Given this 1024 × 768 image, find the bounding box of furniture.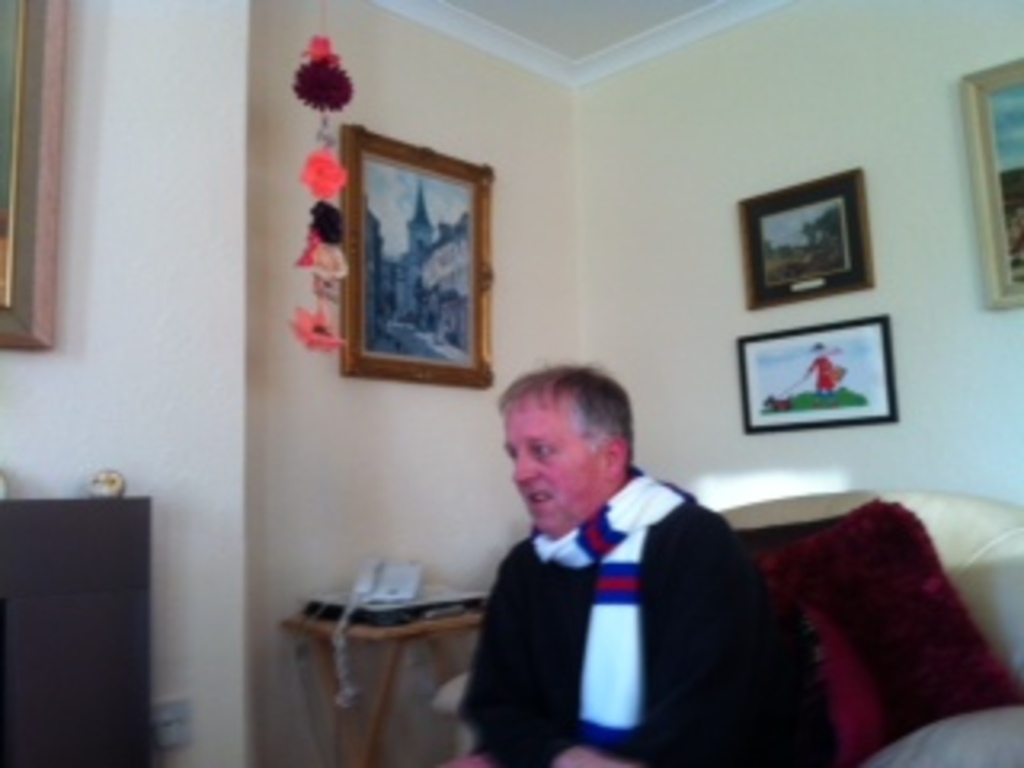
box=[0, 493, 154, 765].
